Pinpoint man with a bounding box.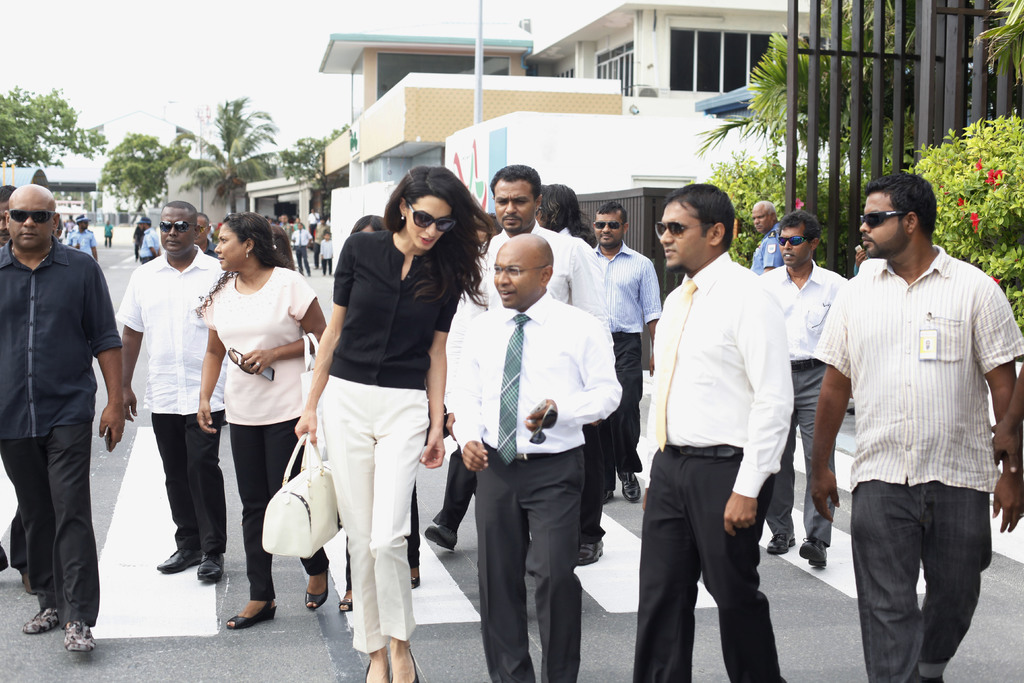
bbox(452, 229, 627, 680).
